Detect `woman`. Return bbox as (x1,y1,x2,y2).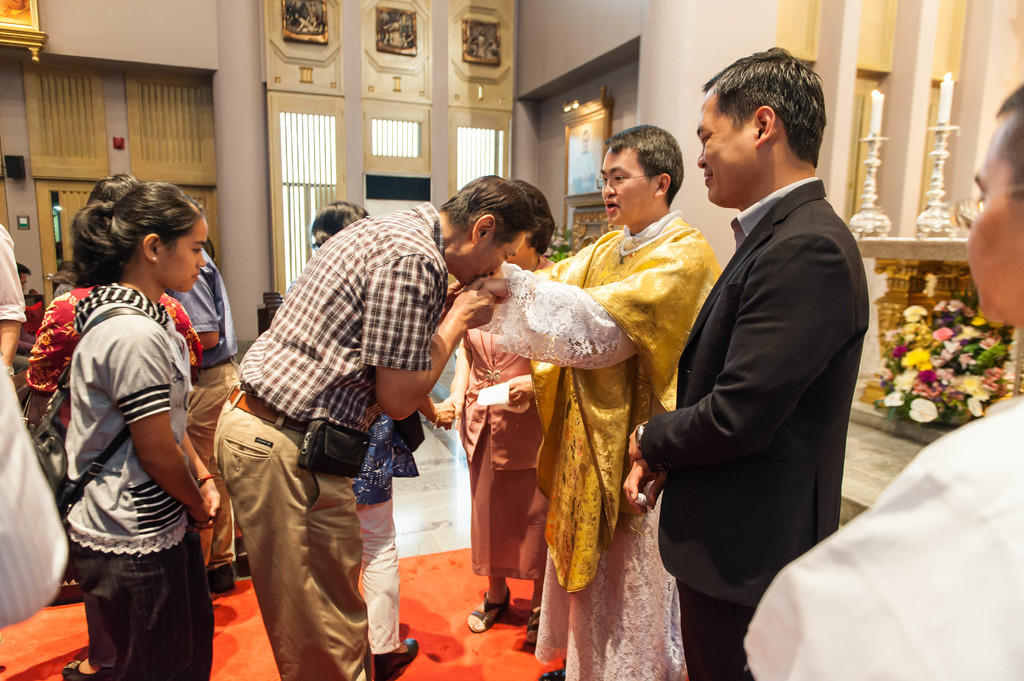
(442,177,554,636).
